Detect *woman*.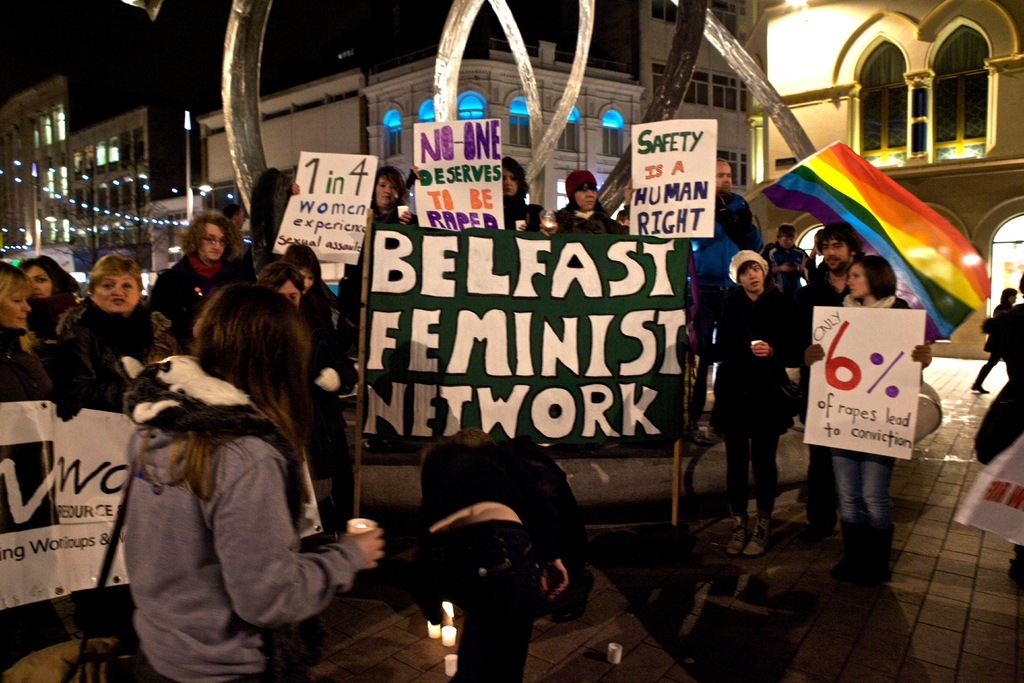
Detected at pyautogui.locateOnScreen(294, 161, 433, 229).
